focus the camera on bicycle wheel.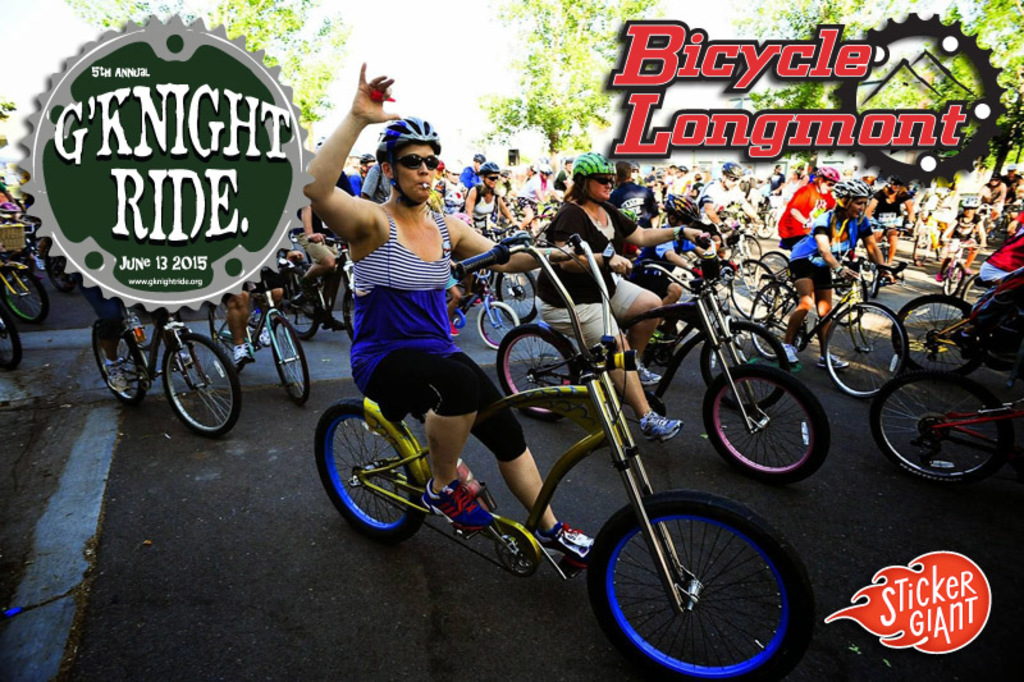
Focus region: 751/278/806/361.
